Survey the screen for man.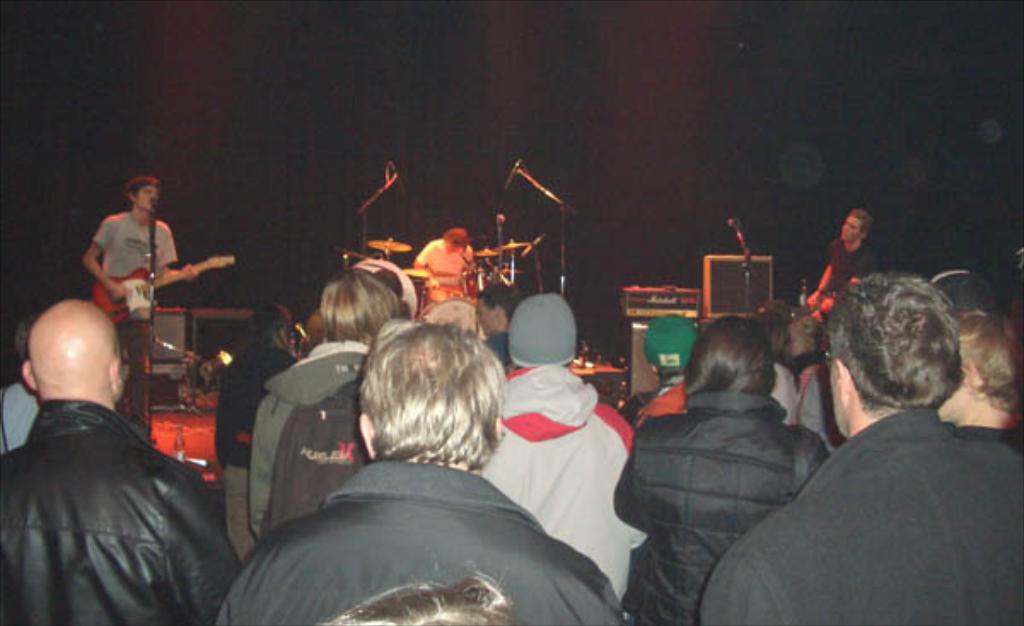
Survey found: locate(476, 295, 635, 597).
